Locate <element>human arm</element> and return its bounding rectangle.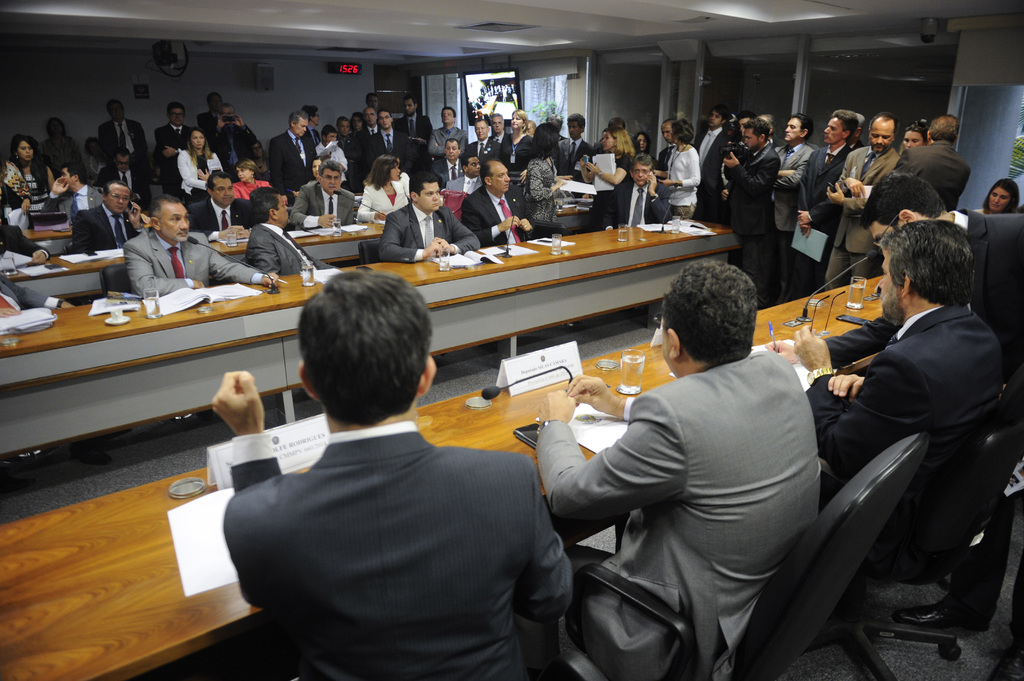
select_region(795, 197, 834, 226).
